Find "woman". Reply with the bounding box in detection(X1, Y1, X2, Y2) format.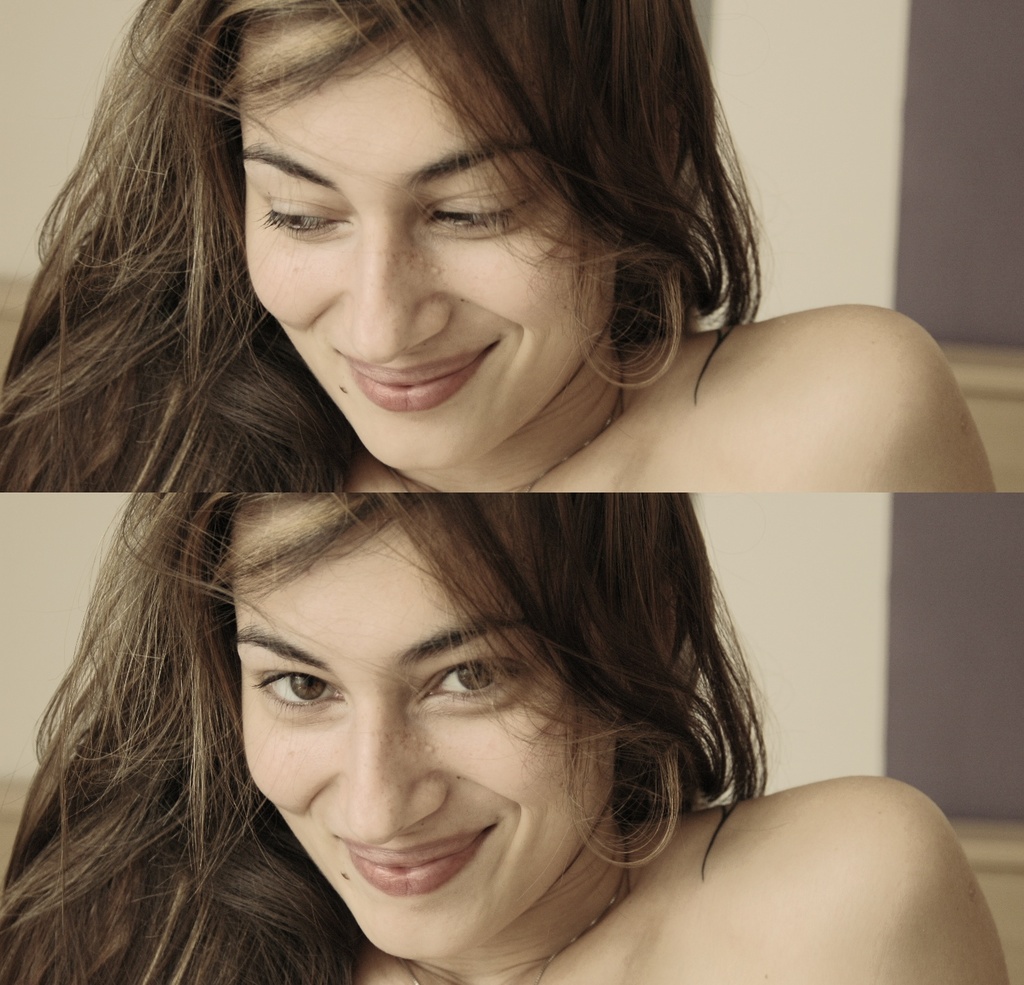
detection(0, 0, 997, 496).
